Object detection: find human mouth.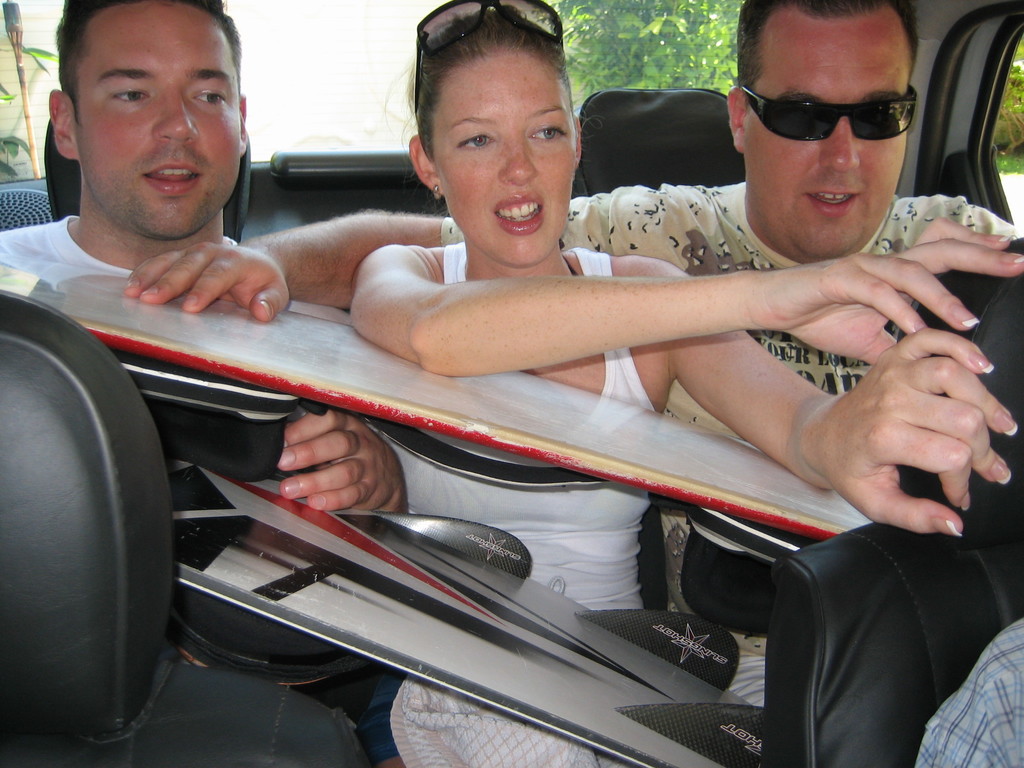
locate(803, 189, 860, 215).
